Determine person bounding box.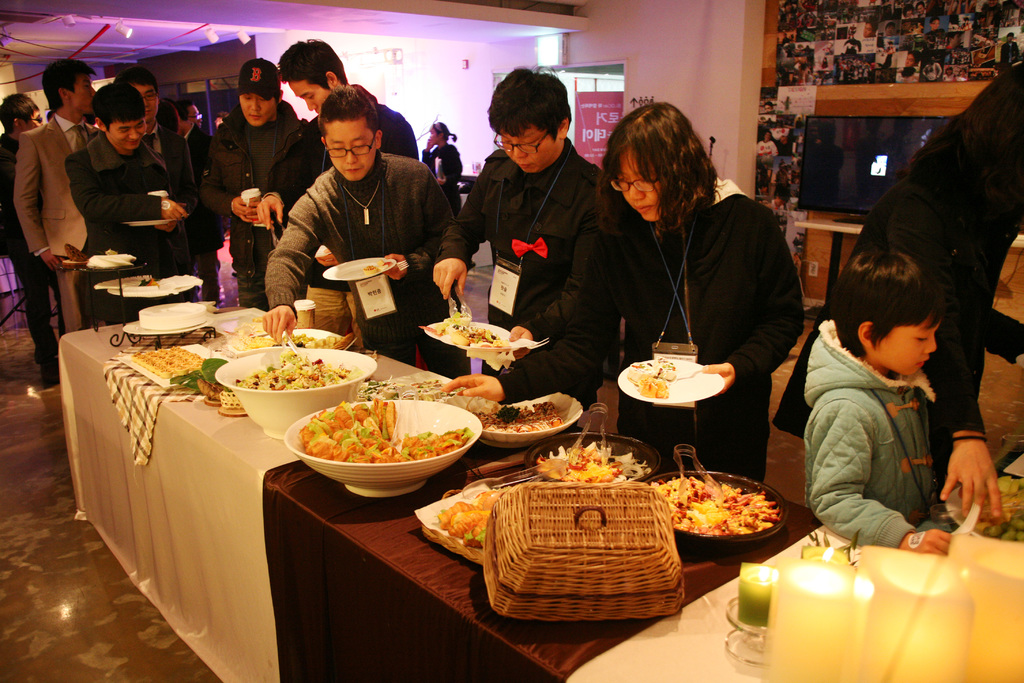
Determined: bbox(154, 99, 176, 134).
